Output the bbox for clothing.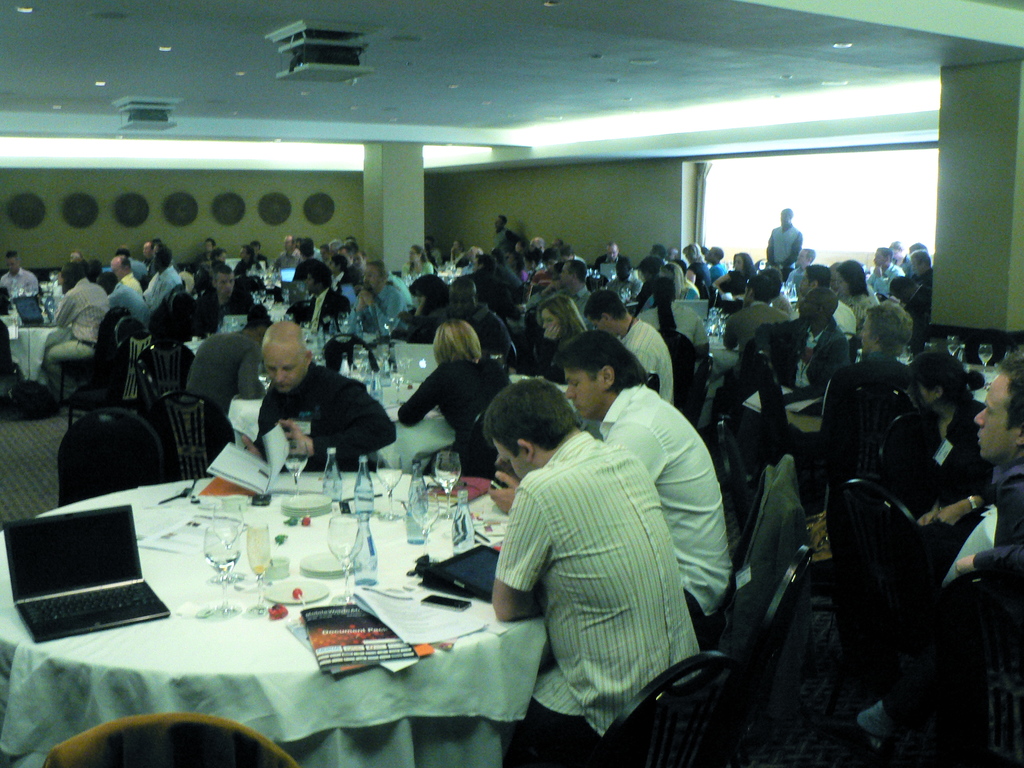
{"x1": 470, "y1": 400, "x2": 683, "y2": 745}.
